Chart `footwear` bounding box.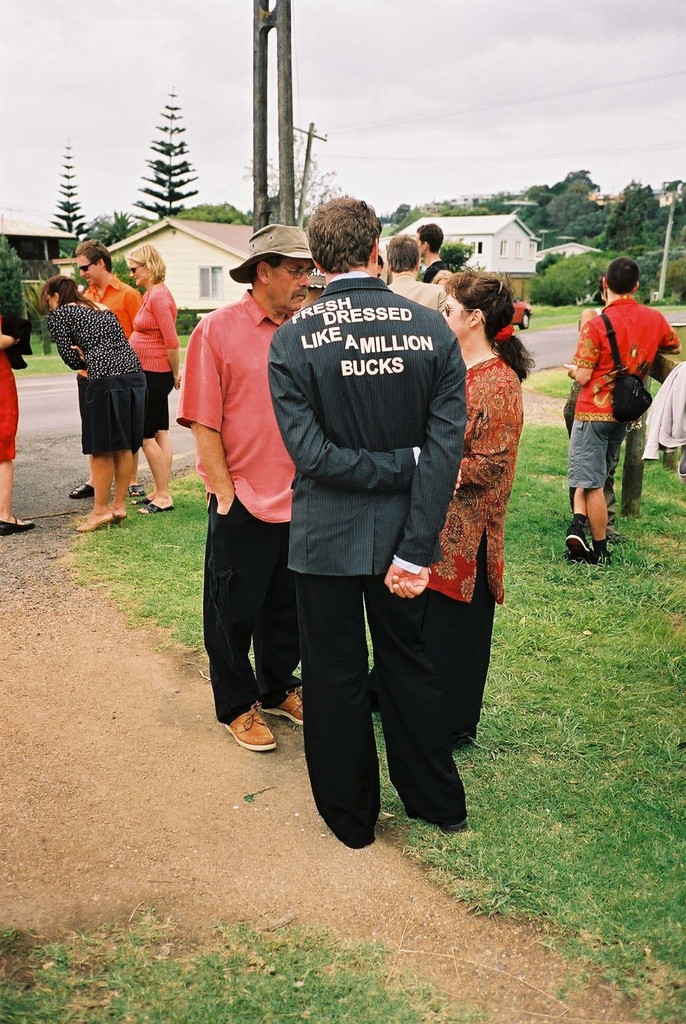
Charted: x1=564 y1=515 x2=595 y2=568.
